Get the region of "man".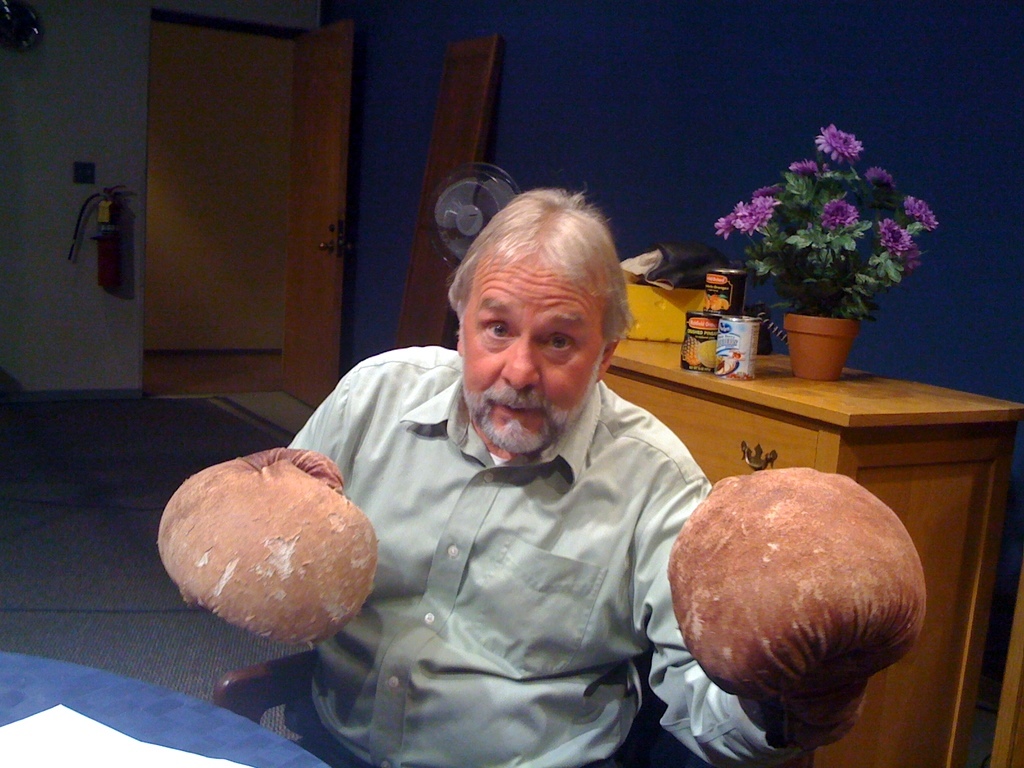
l=154, t=190, r=927, b=767.
